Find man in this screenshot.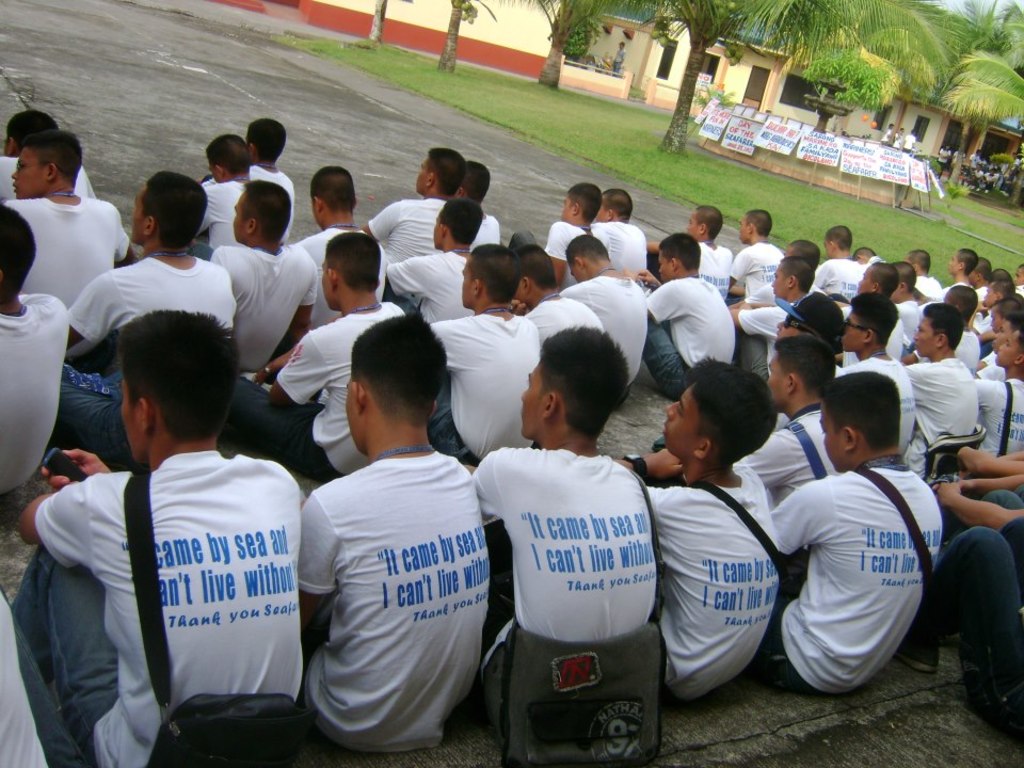
The bounding box for man is <box>243,230,417,482</box>.
